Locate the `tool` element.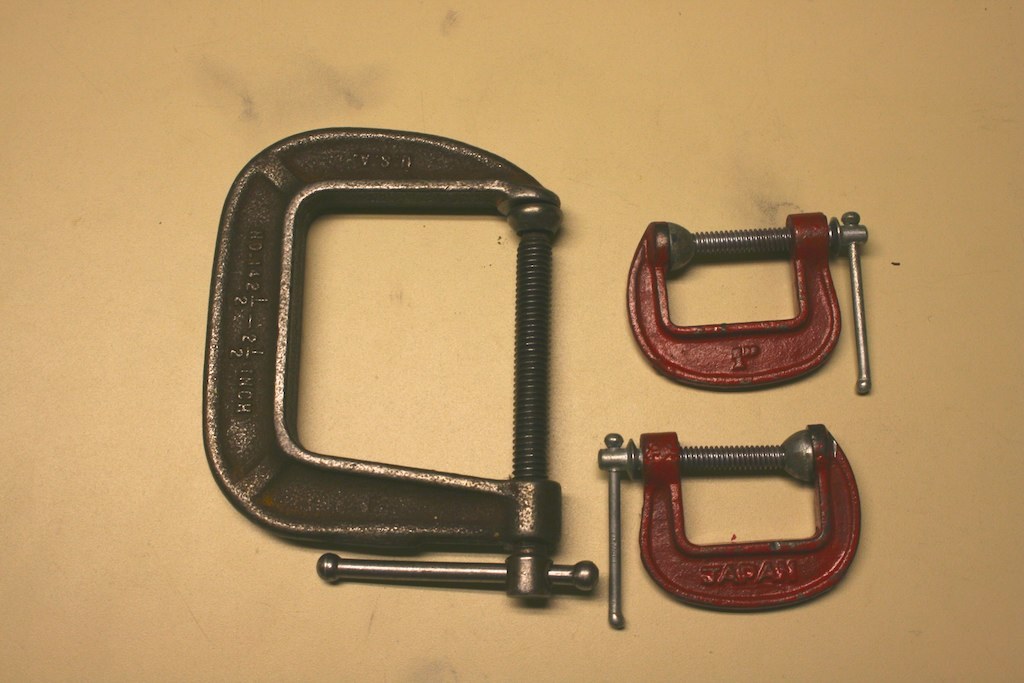
Element bbox: 610, 420, 869, 638.
